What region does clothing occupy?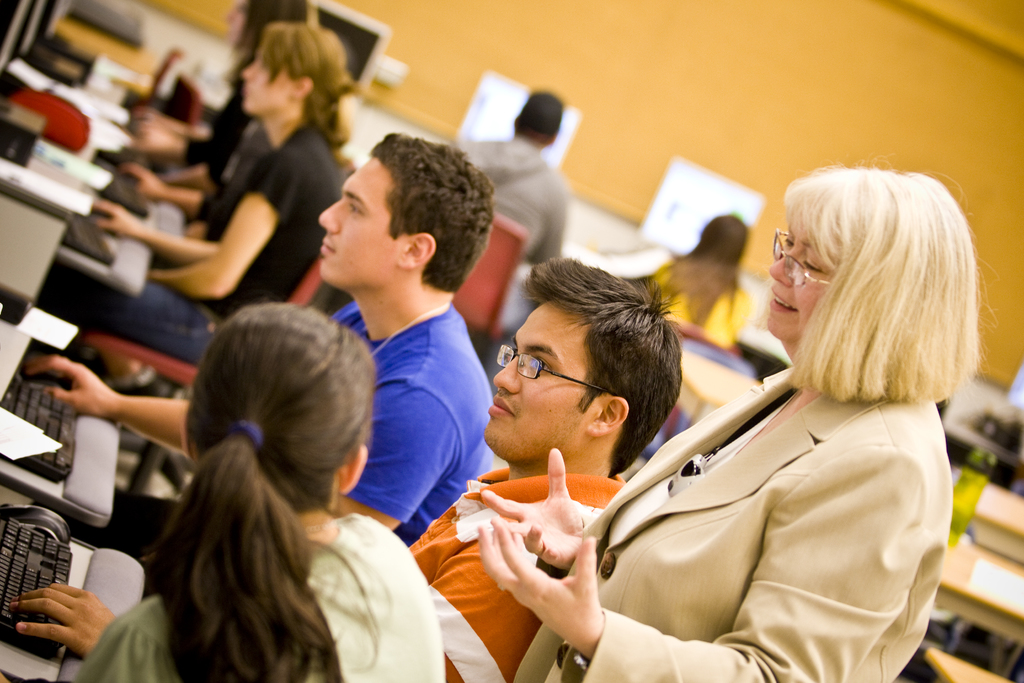
bbox(70, 512, 442, 682).
